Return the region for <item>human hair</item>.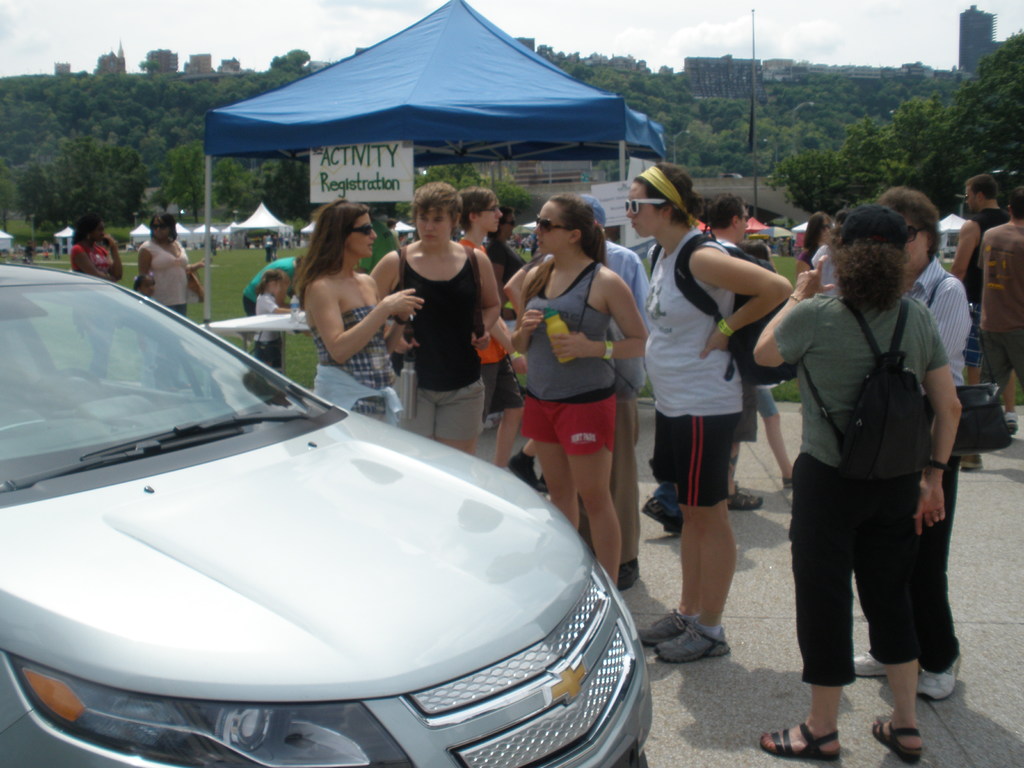
bbox=(805, 210, 832, 253).
